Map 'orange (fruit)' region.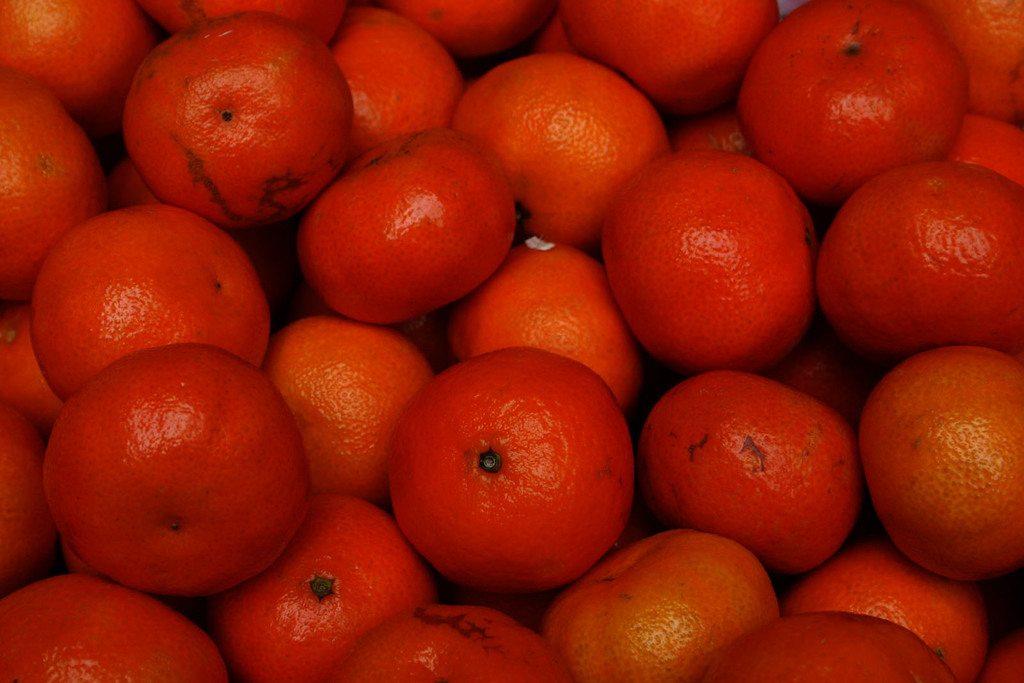
Mapped to locate(214, 494, 431, 682).
